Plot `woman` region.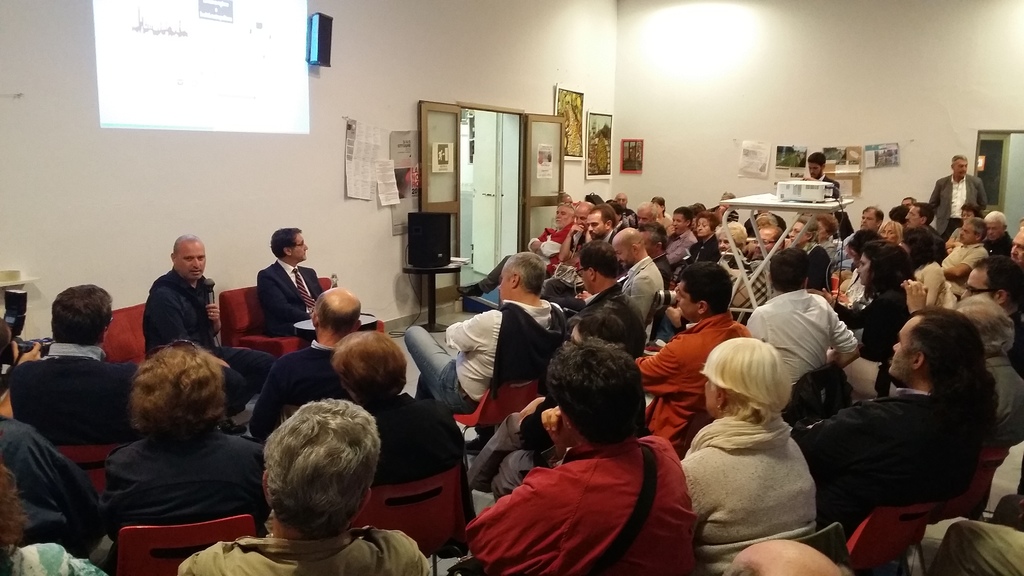
Plotted at (718,217,748,283).
